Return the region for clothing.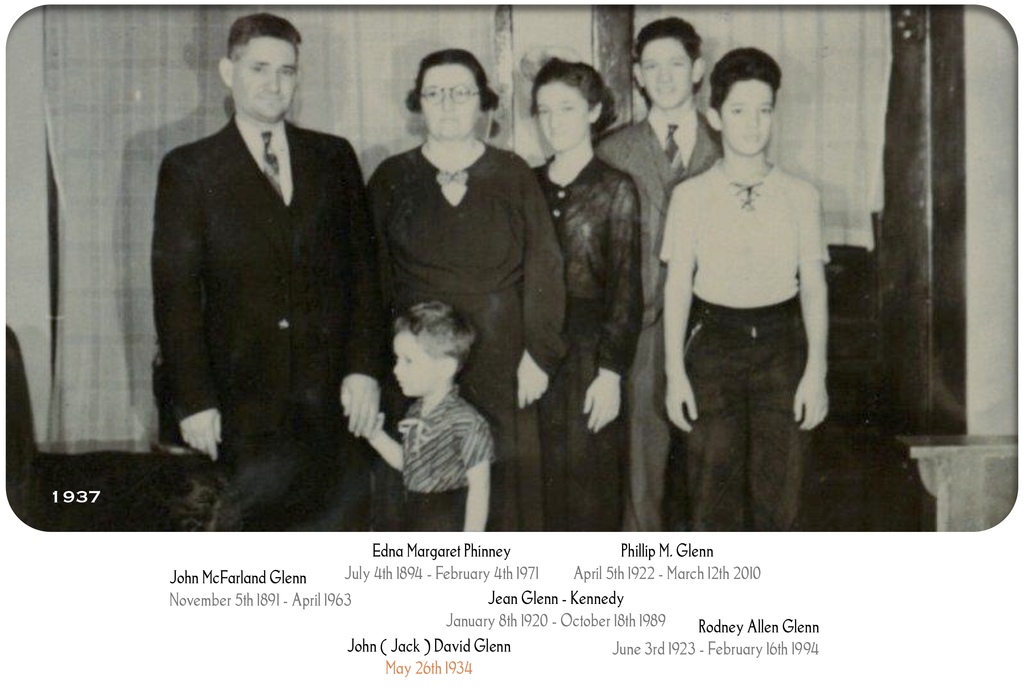
region(599, 112, 726, 528).
